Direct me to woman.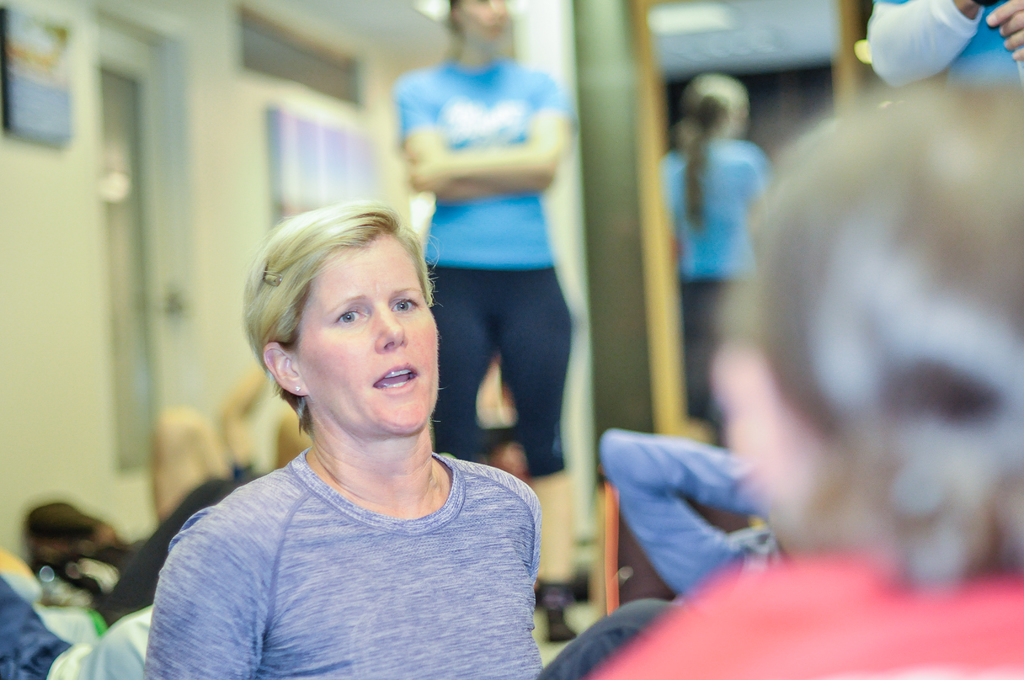
Direction: 390/0/572/478.
